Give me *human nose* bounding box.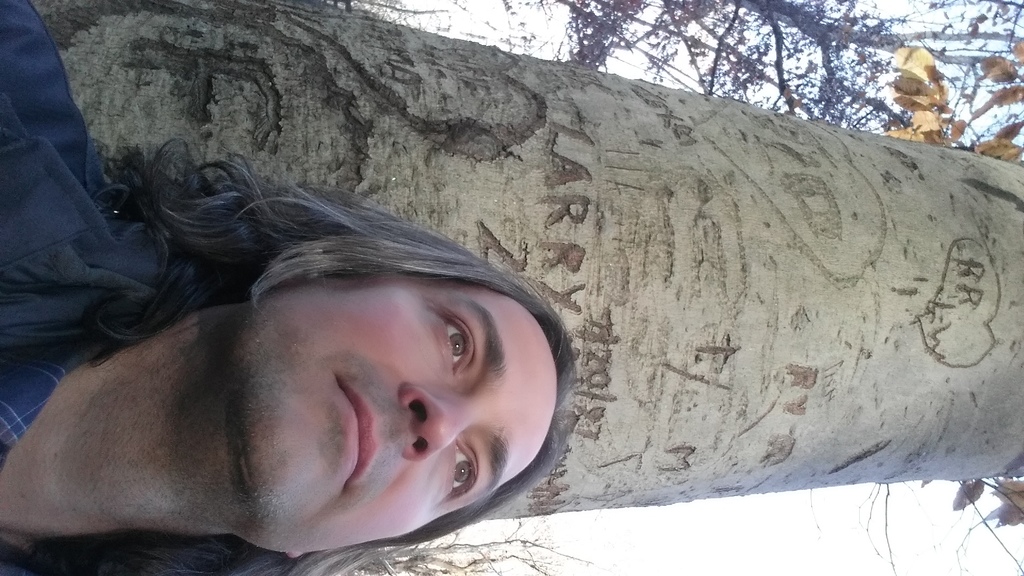
401:385:474:461.
